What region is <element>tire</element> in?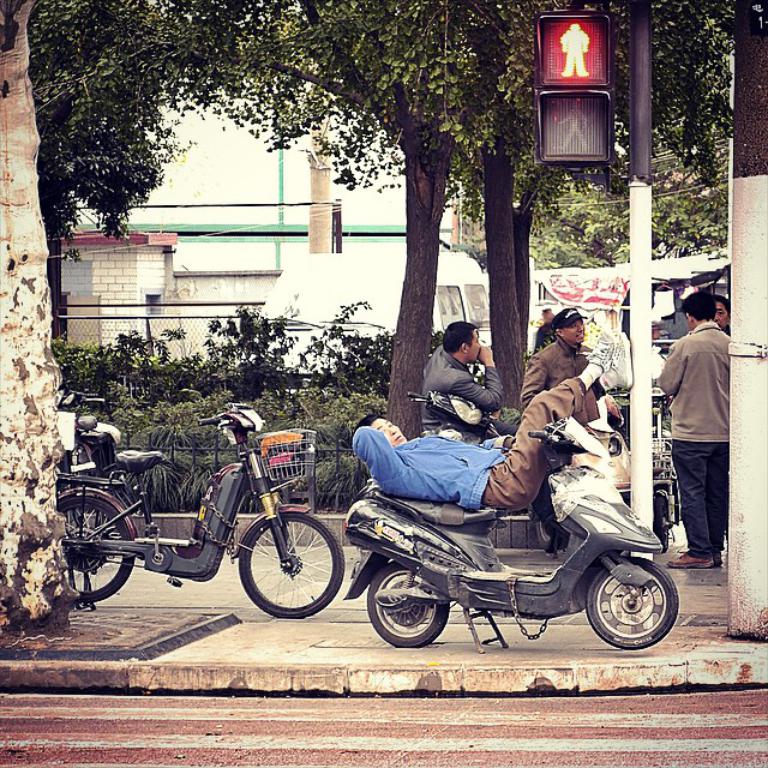
<region>535, 515, 552, 551</region>.
